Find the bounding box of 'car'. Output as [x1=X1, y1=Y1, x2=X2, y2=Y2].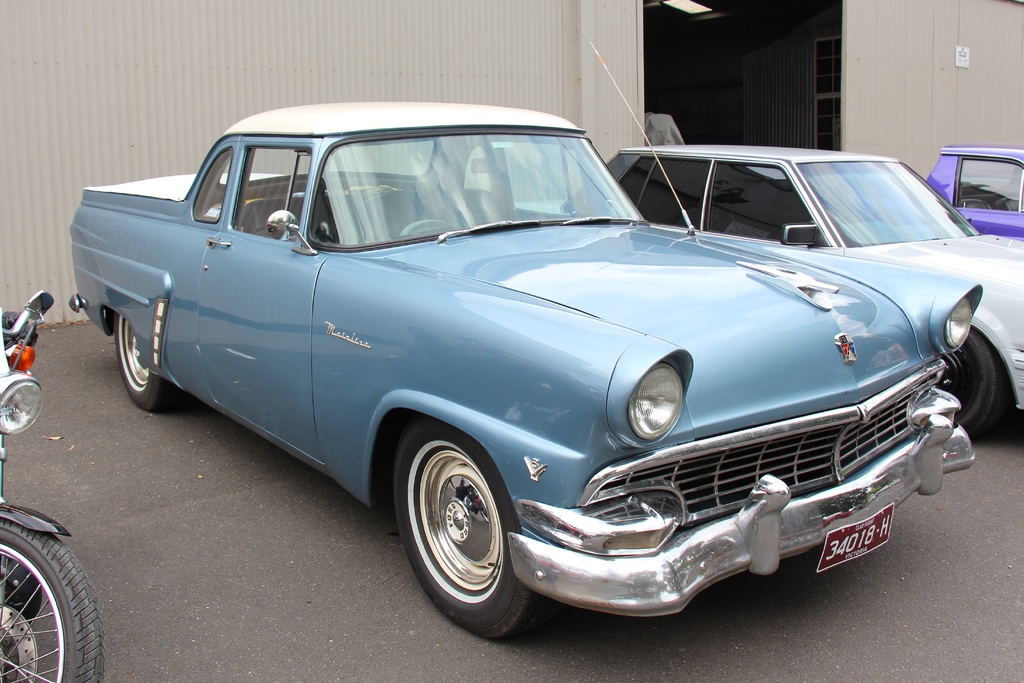
[x1=924, y1=143, x2=1023, y2=235].
